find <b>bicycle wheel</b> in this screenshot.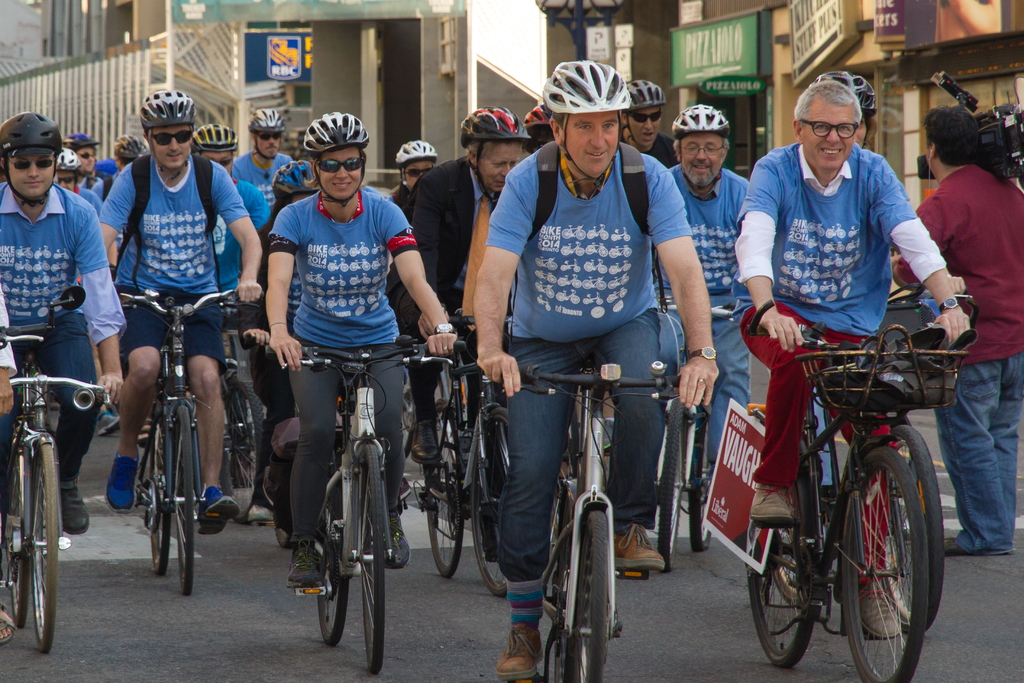
The bounding box for <b>bicycle wheel</b> is (0,444,35,627).
